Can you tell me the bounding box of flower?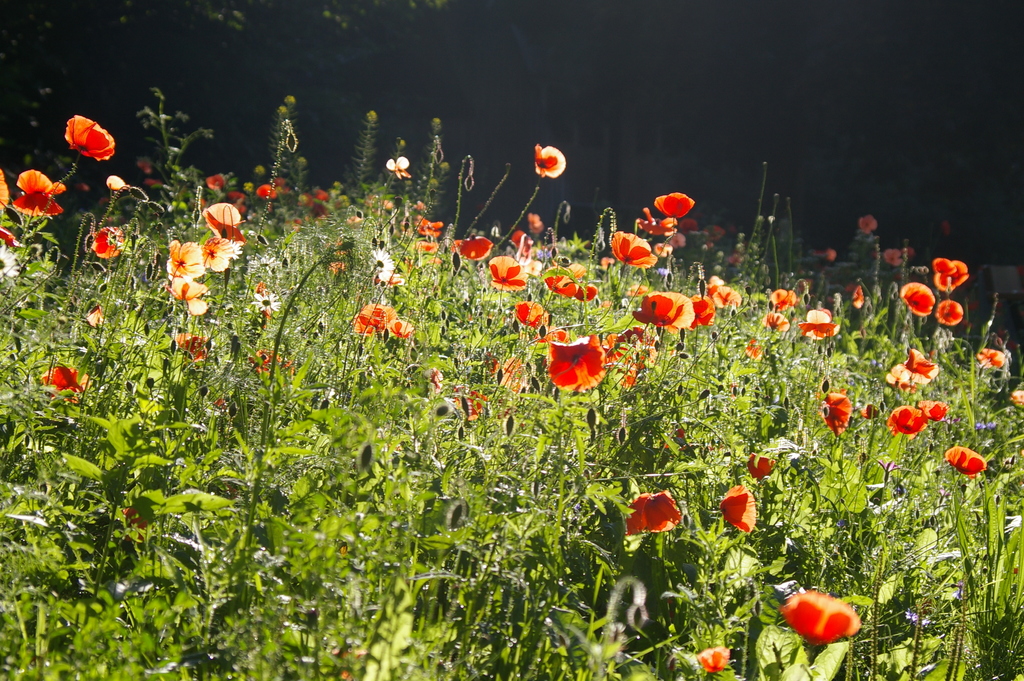
bbox(91, 224, 129, 259).
